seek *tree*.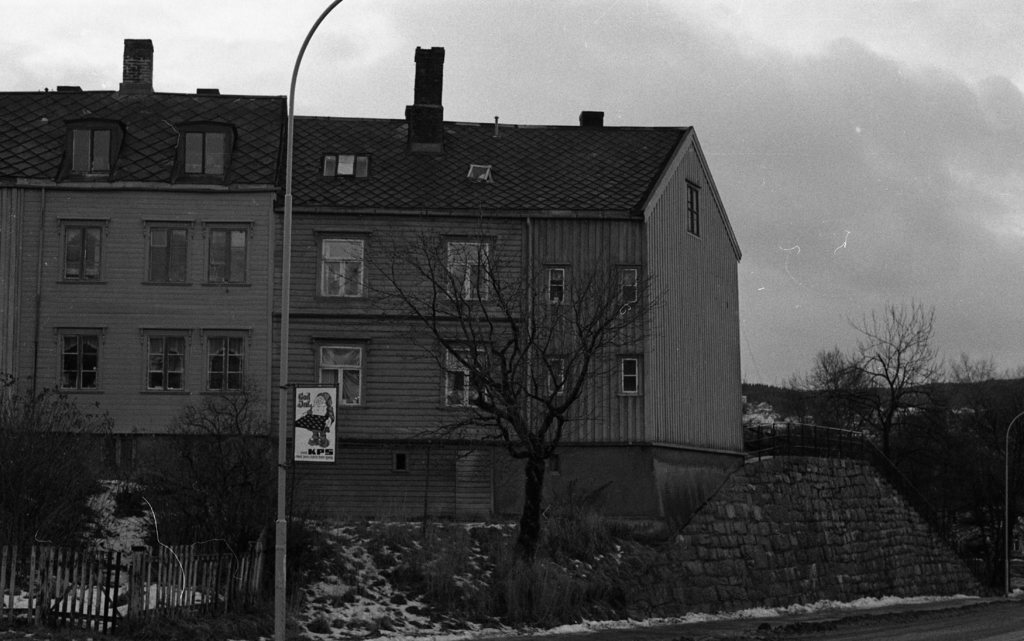
[132,376,280,590].
